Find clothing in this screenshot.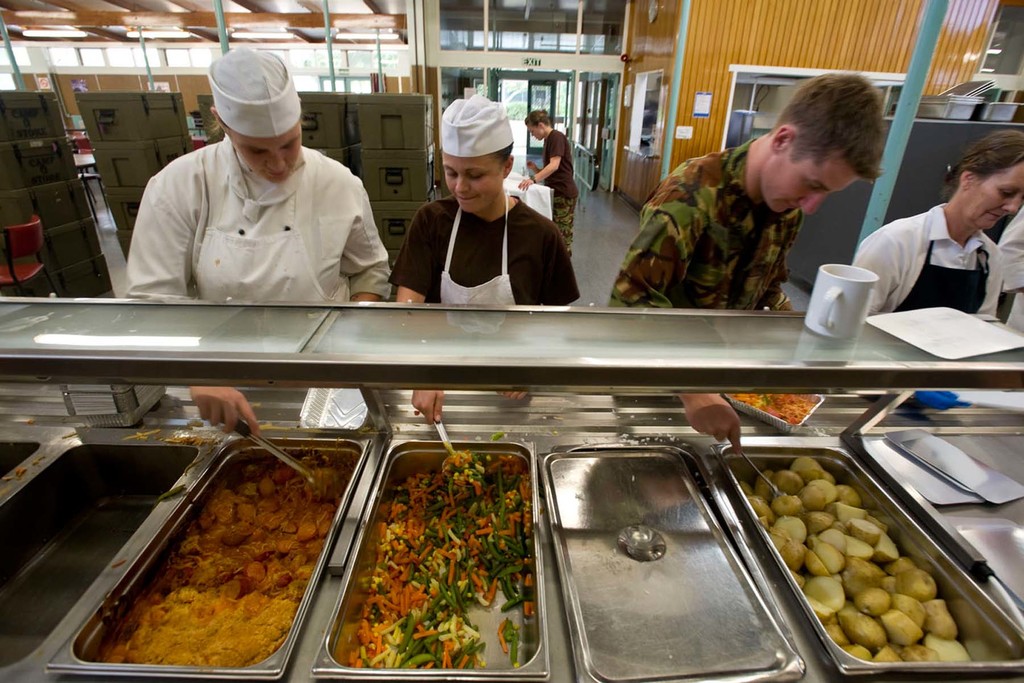
The bounding box for clothing is box(844, 198, 1007, 322).
